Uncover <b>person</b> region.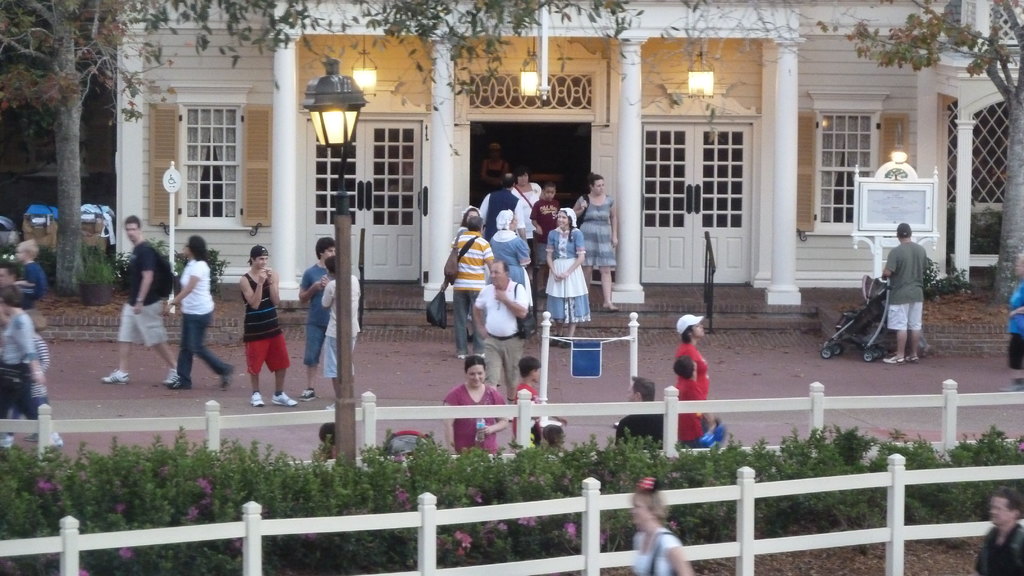
Uncovered: select_region(634, 493, 691, 575).
